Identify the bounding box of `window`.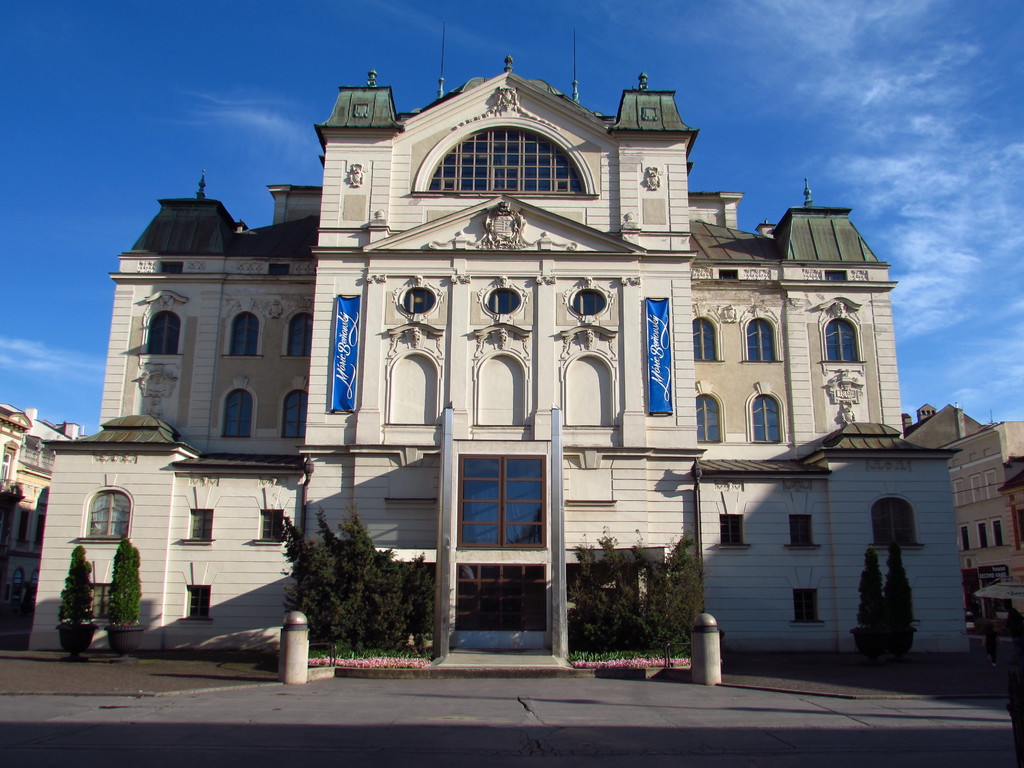
l=966, t=524, r=972, b=552.
